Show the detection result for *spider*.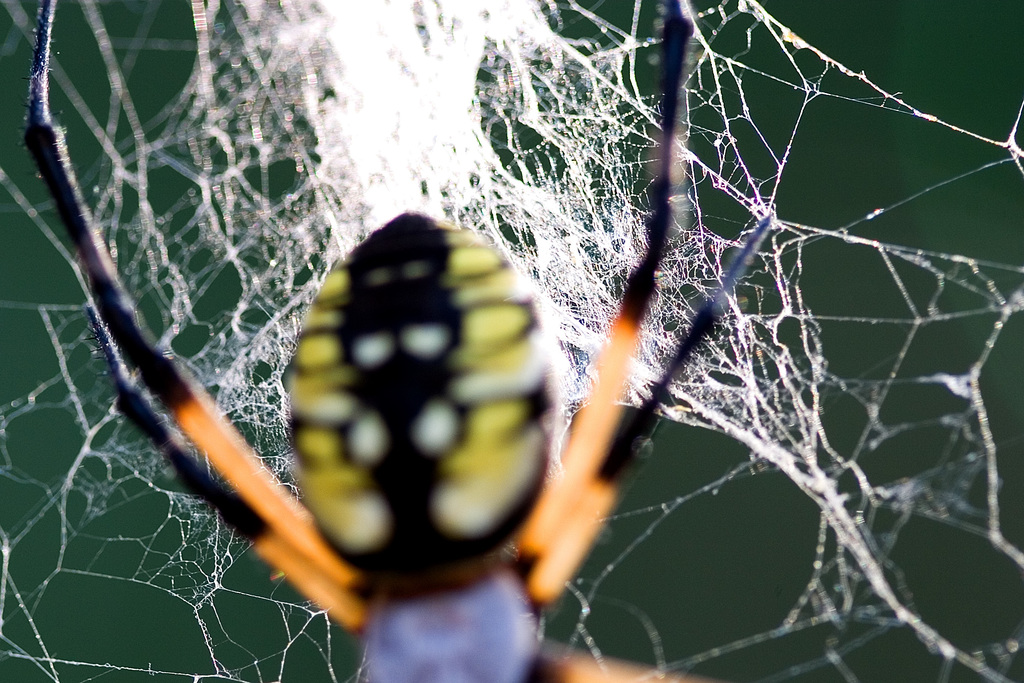
15,0,780,682.
